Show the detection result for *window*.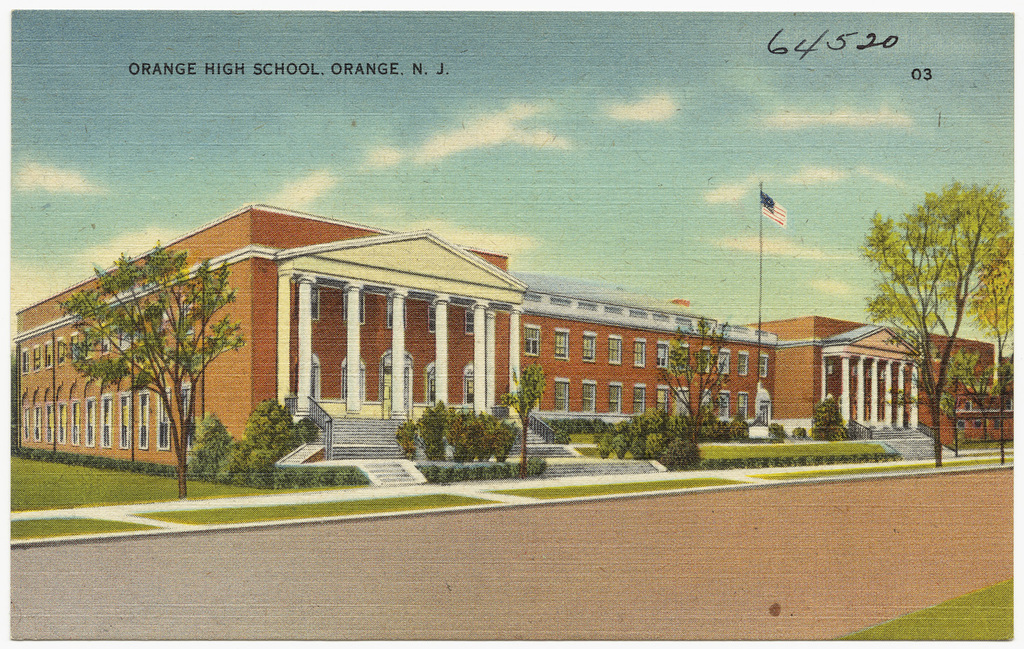
[758, 348, 769, 380].
